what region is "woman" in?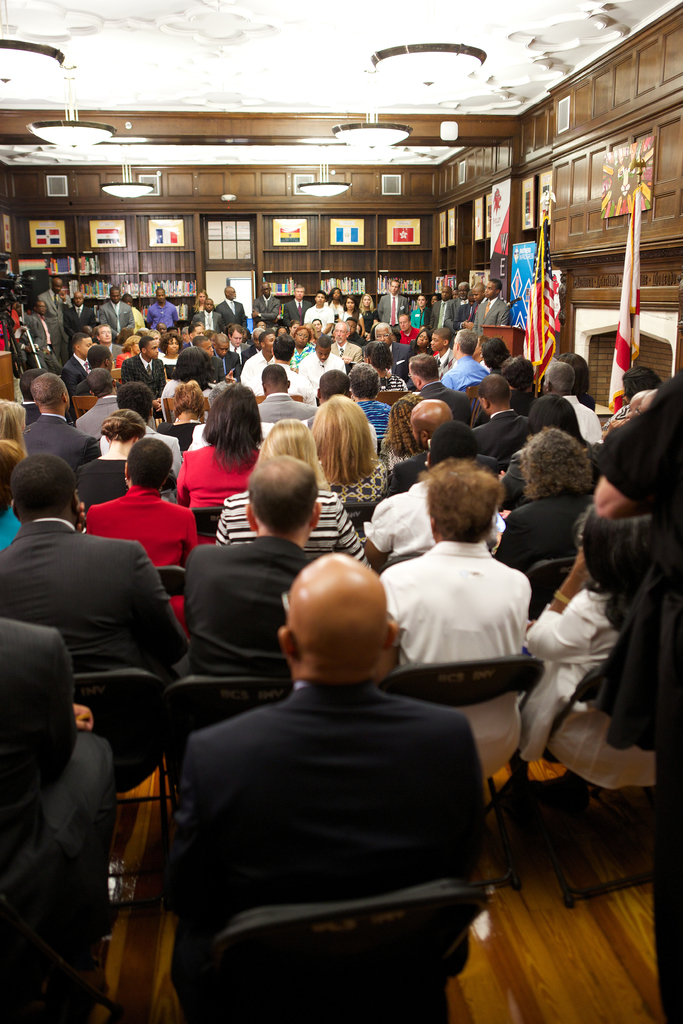
Rect(309, 396, 384, 511).
